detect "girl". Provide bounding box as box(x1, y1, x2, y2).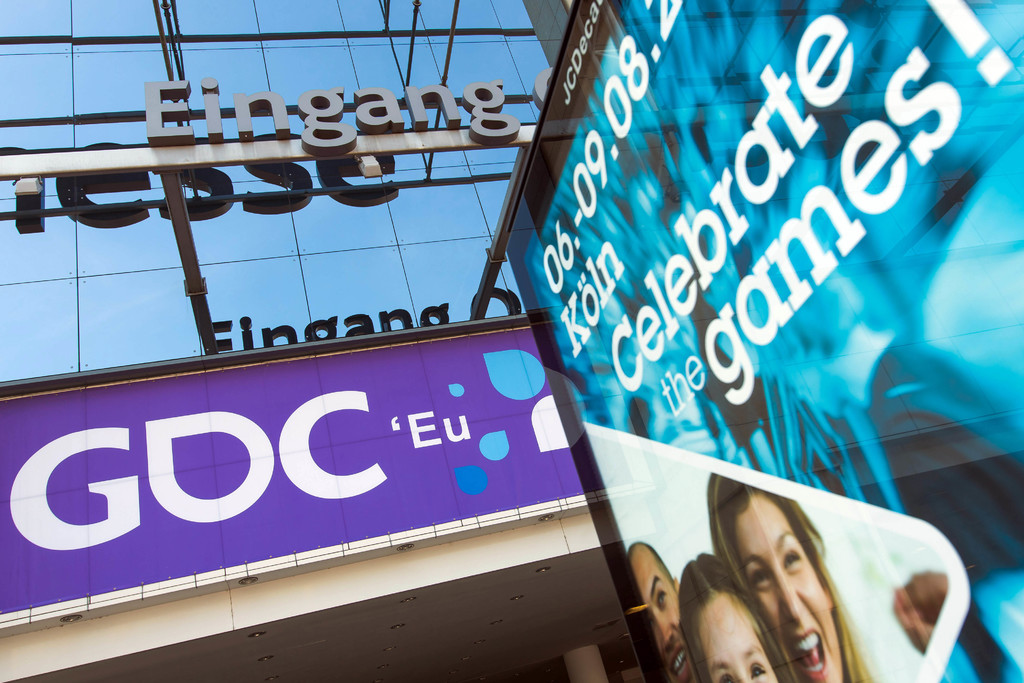
box(678, 554, 792, 682).
